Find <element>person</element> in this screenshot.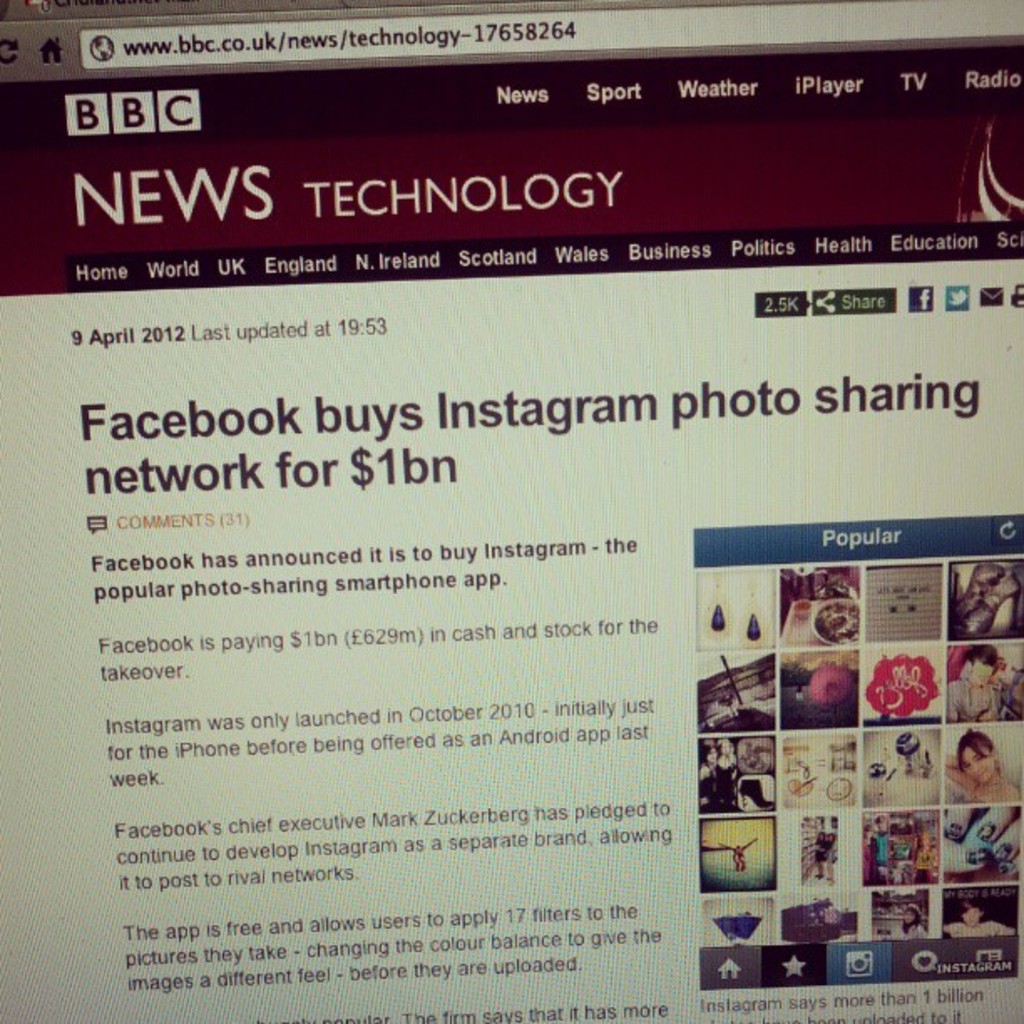
The bounding box for <element>person</element> is crop(944, 731, 1019, 801).
